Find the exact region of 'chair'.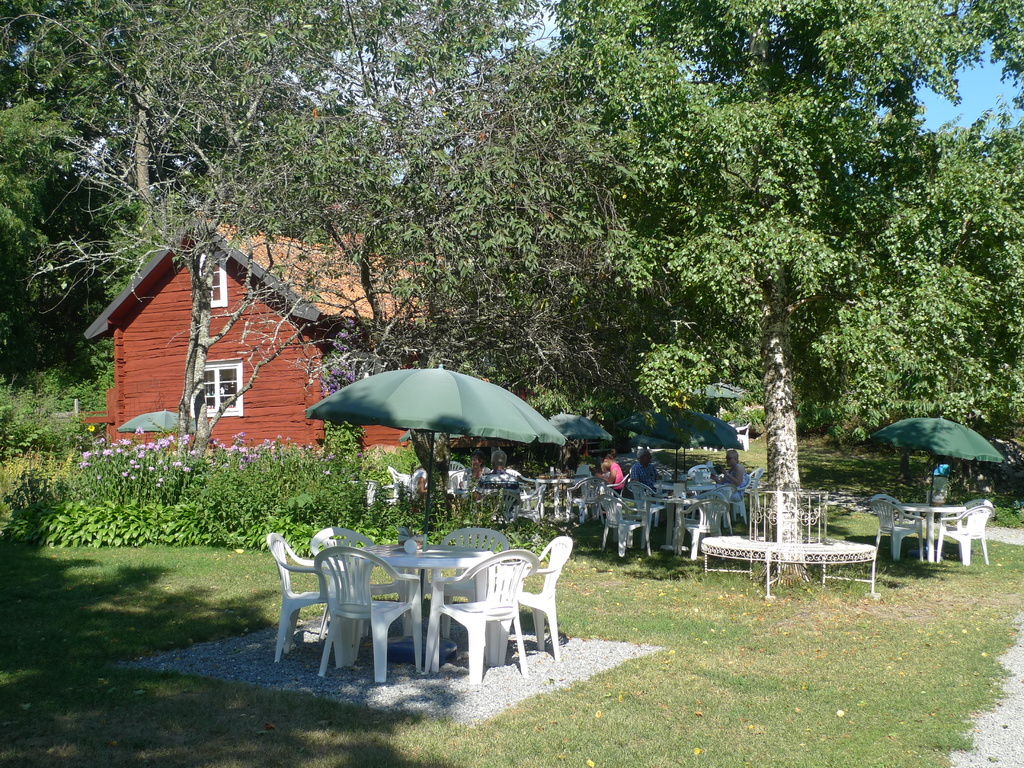
Exact region: x1=388 y1=463 x2=409 y2=495.
